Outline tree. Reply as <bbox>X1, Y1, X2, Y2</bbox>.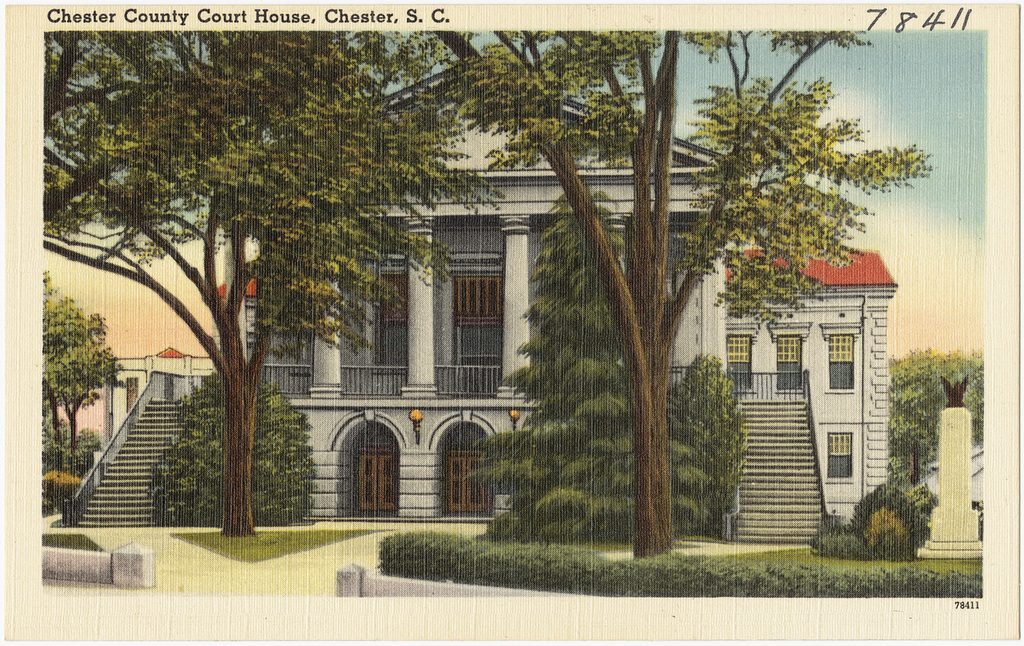
<bbox>45, 23, 507, 537</bbox>.
